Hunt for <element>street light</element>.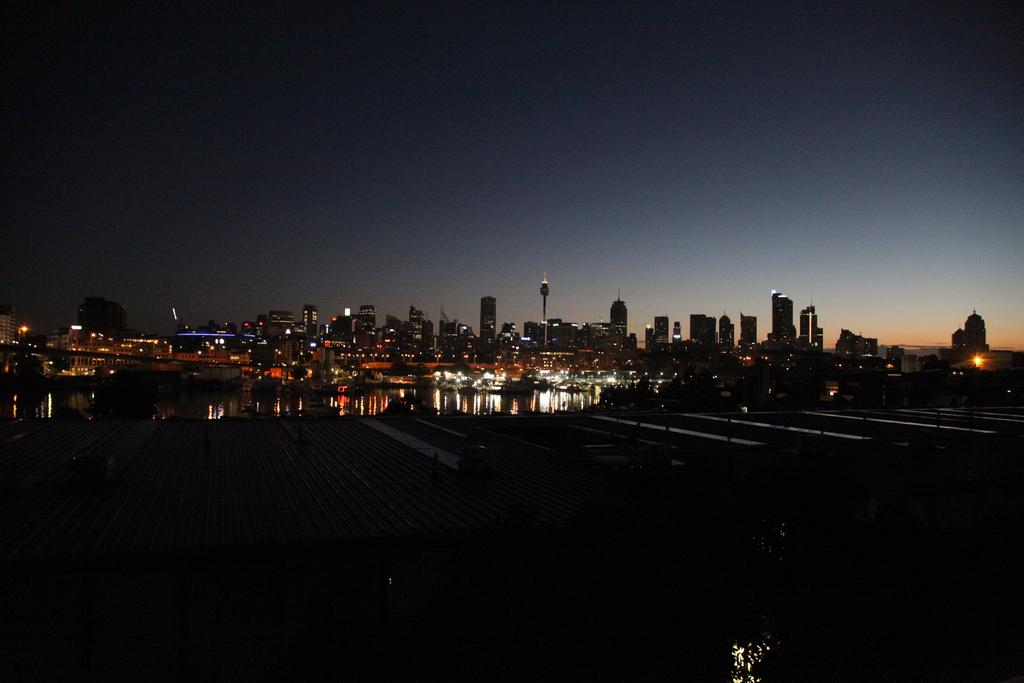
Hunted down at x1=436, y1=354, x2=441, y2=366.
